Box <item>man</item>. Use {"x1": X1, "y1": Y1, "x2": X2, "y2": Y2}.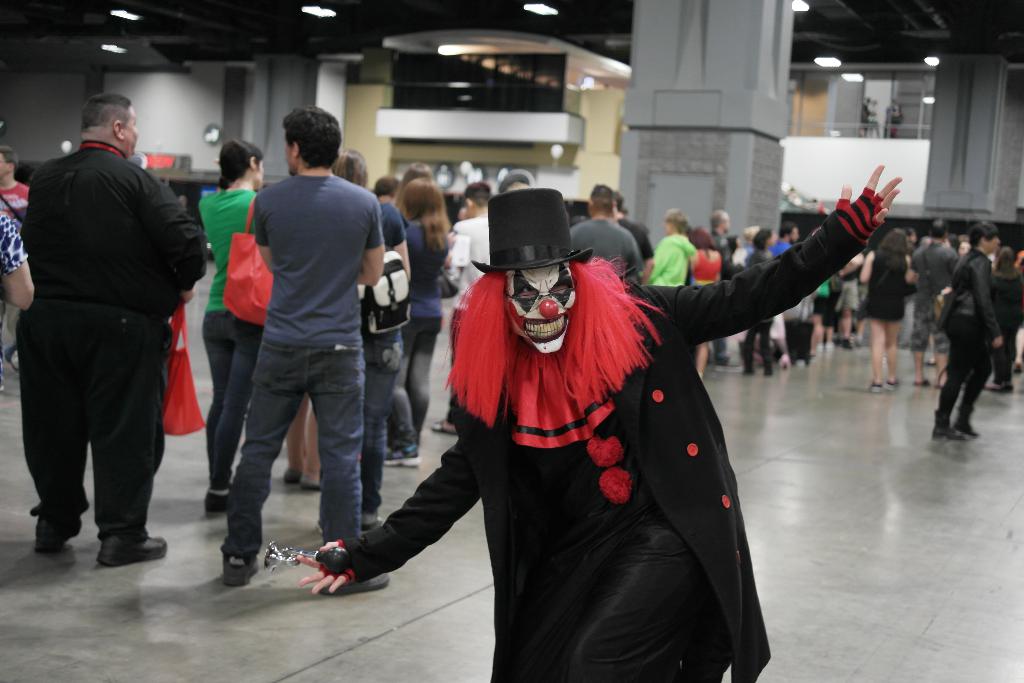
{"x1": 429, "y1": 179, "x2": 492, "y2": 431}.
